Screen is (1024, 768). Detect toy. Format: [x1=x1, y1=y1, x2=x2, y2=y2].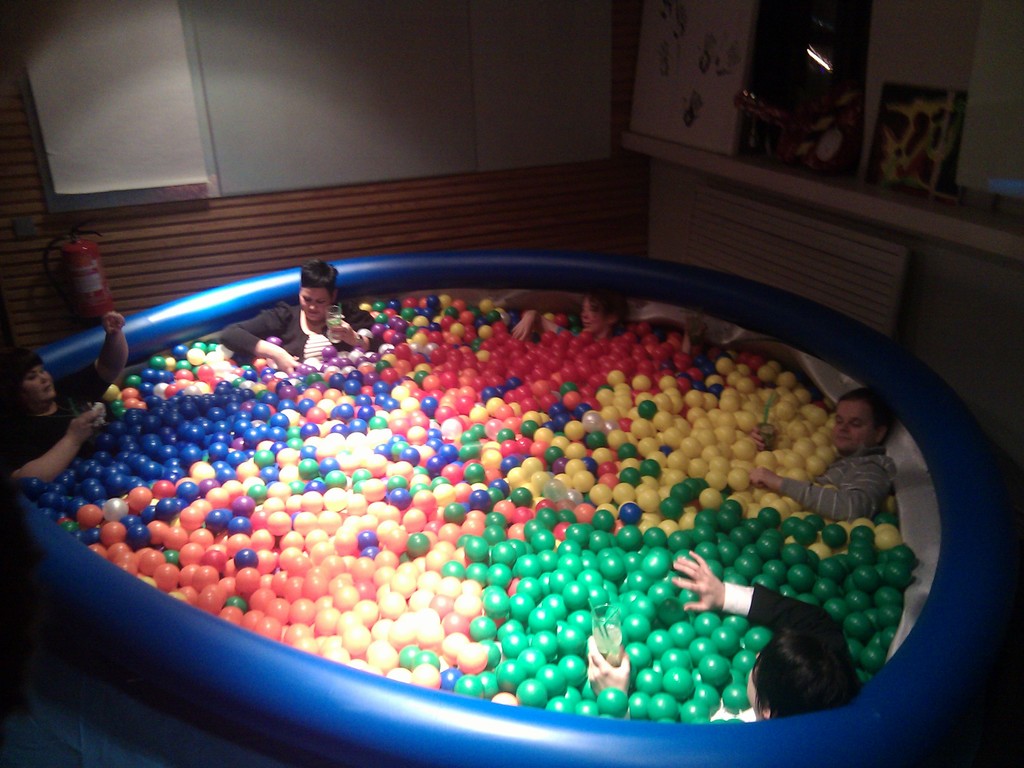
[x1=576, y1=697, x2=599, y2=719].
